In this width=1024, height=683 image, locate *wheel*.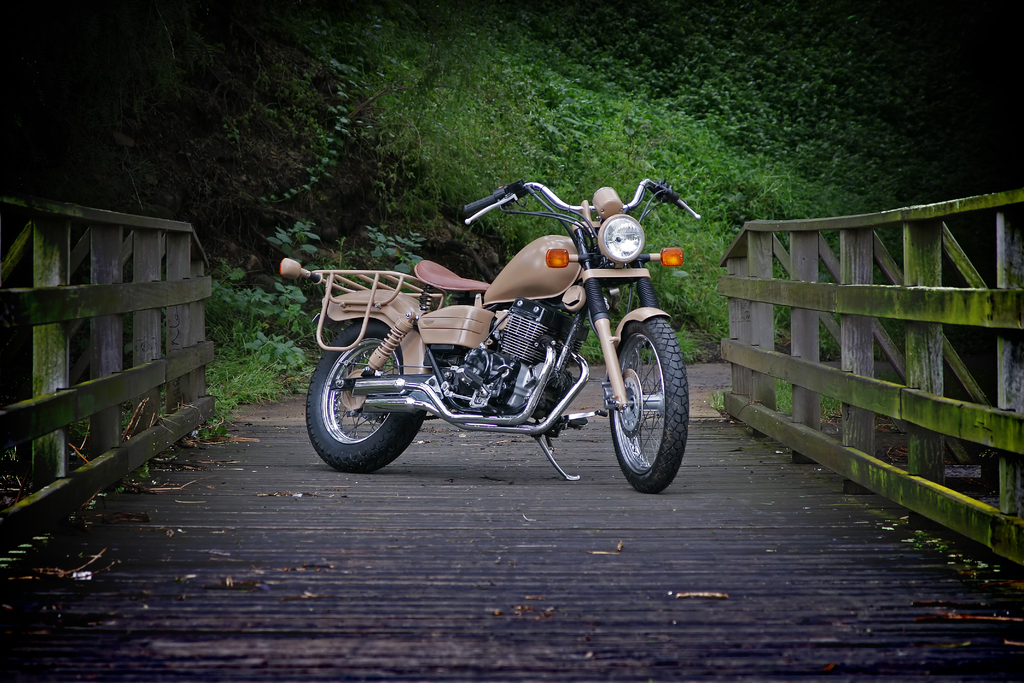
Bounding box: rect(600, 305, 689, 488).
